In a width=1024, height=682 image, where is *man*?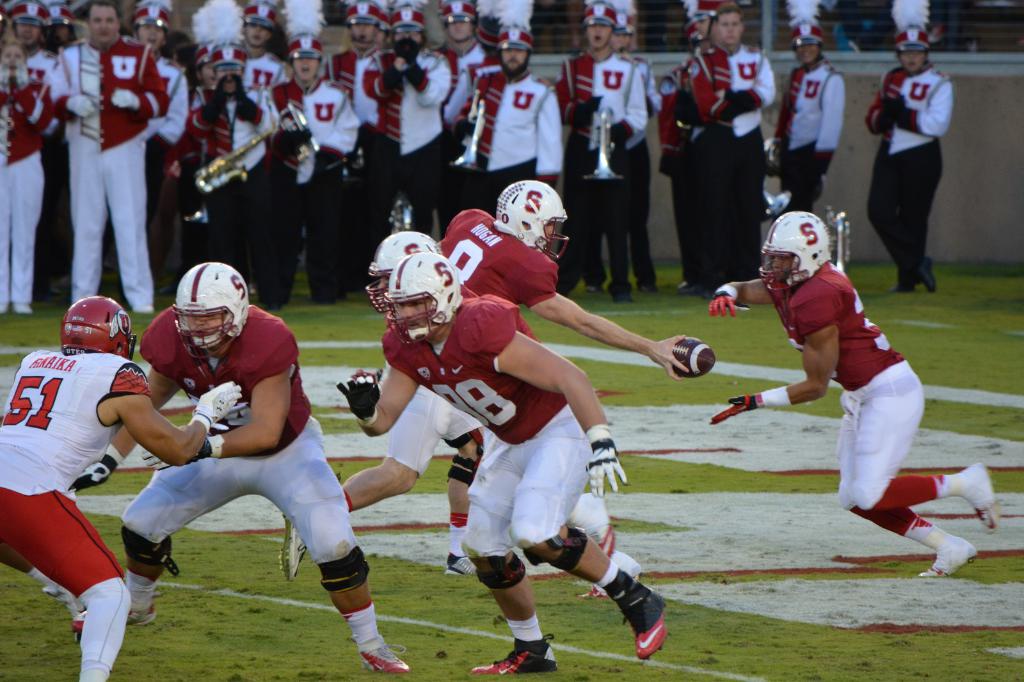
(205,0,284,92).
